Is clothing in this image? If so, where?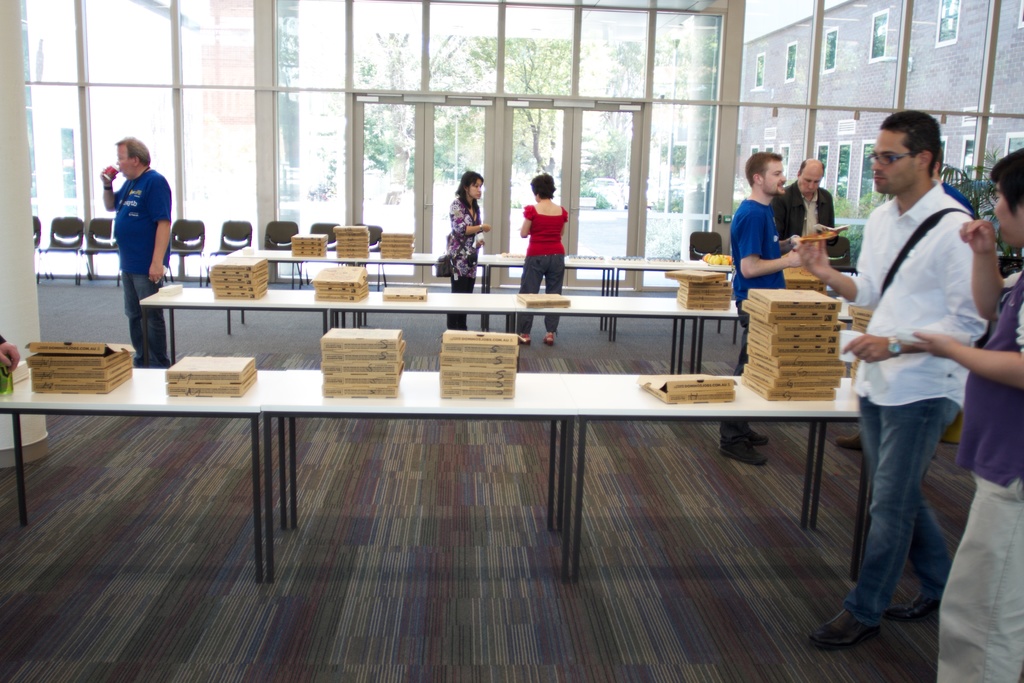
Yes, at crop(832, 124, 994, 636).
